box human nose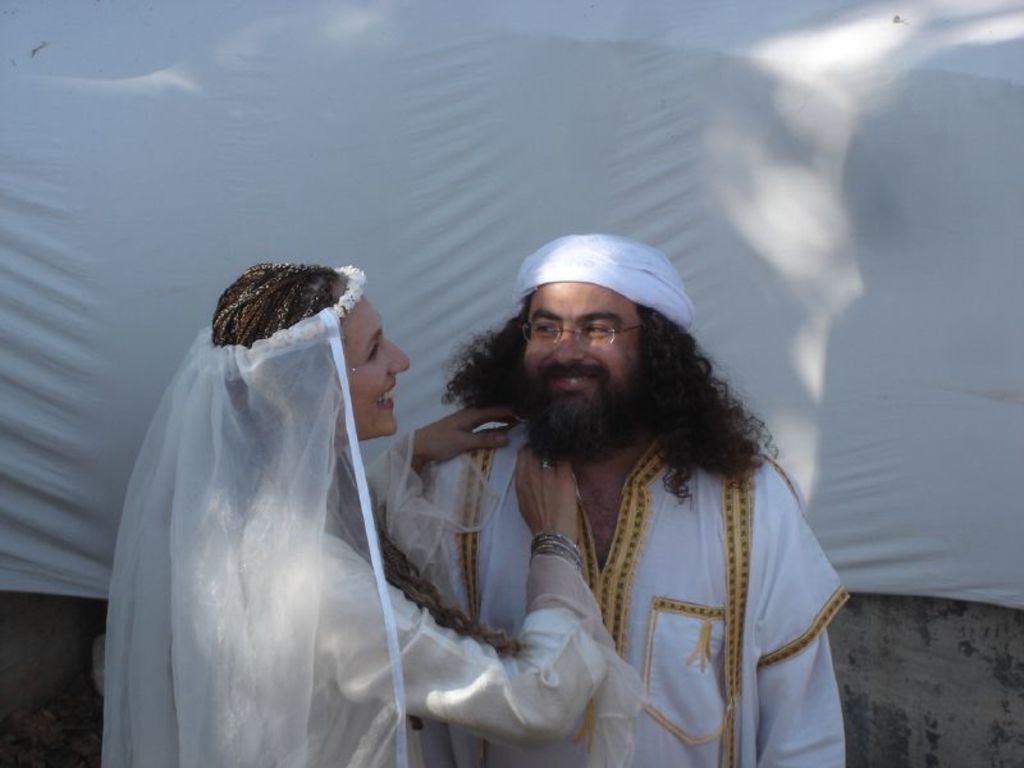
550, 321, 584, 360
